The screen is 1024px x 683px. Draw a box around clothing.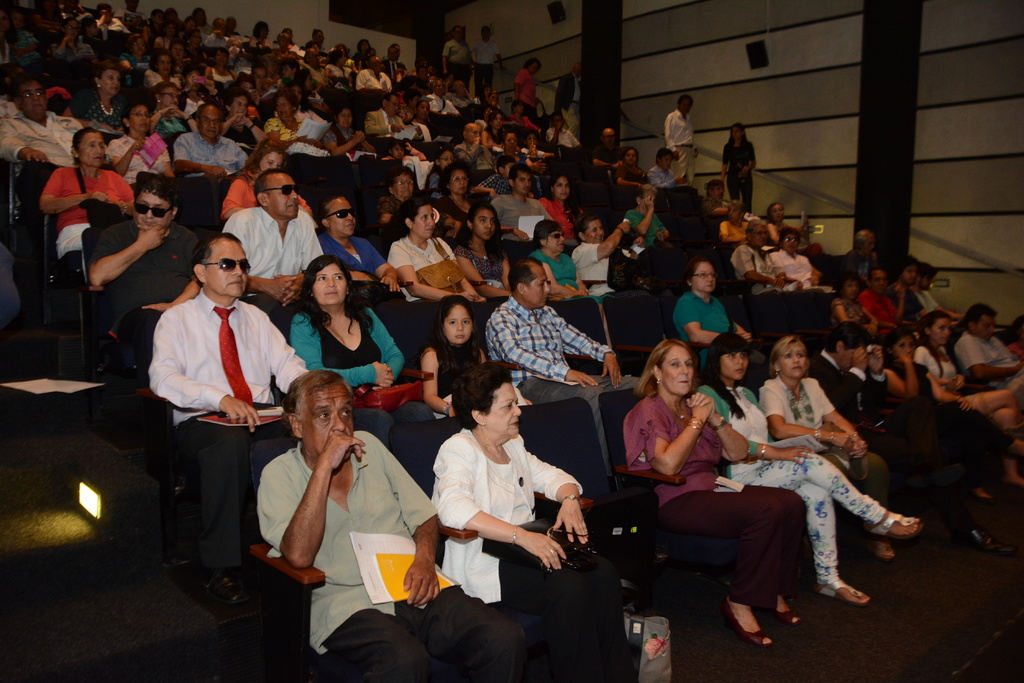
417 118 431 139.
